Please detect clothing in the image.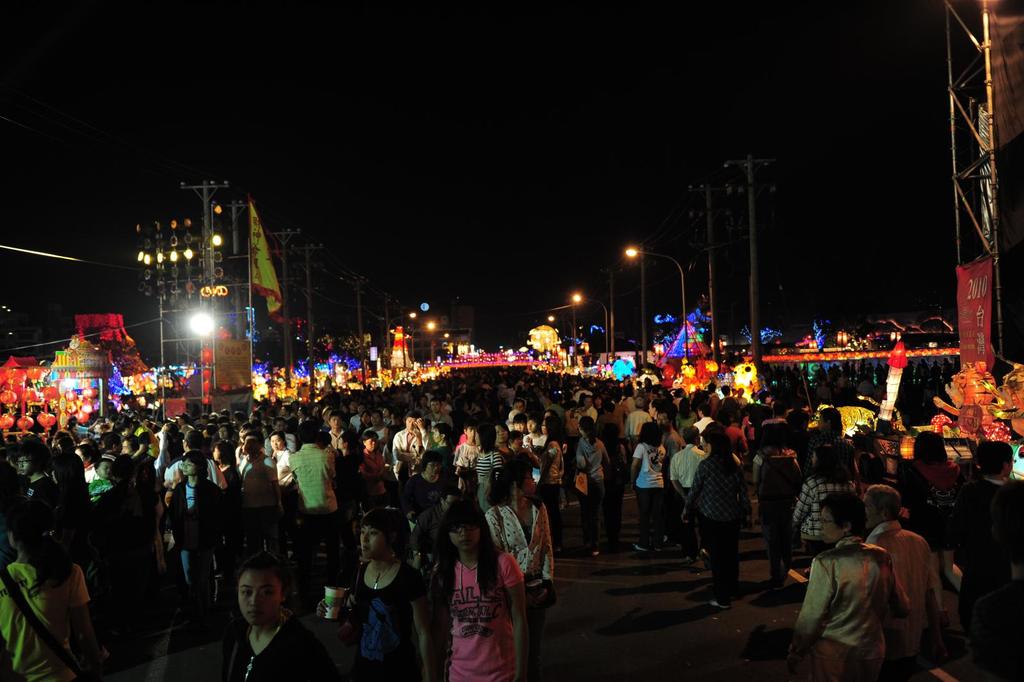
(x1=477, y1=497, x2=547, y2=674).
